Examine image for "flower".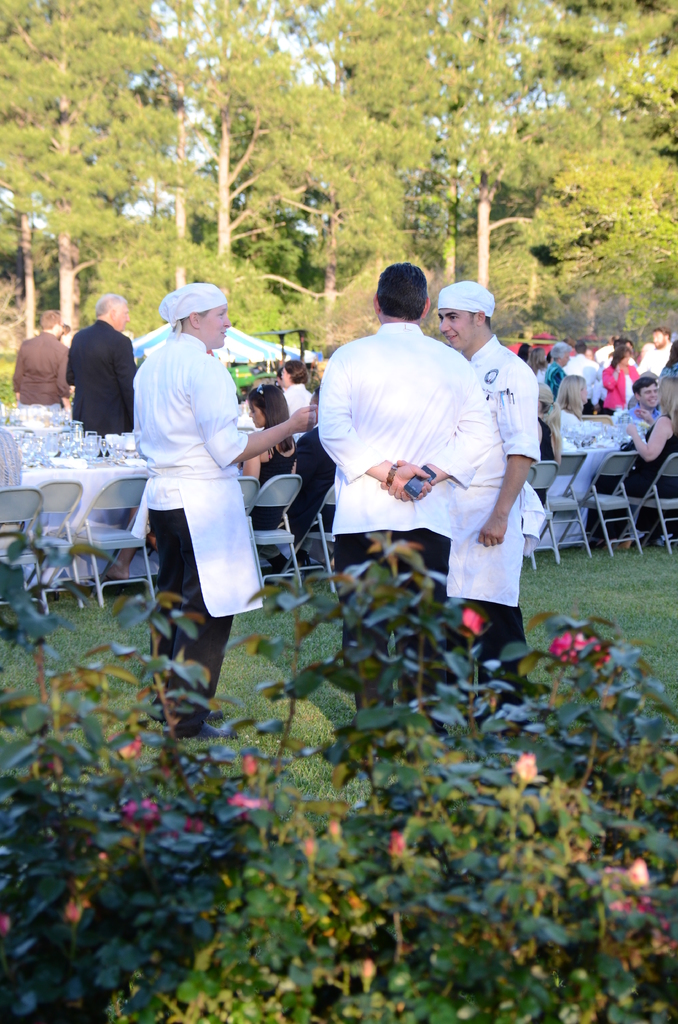
Examination result: (left=122, top=733, right=139, bottom=758).
